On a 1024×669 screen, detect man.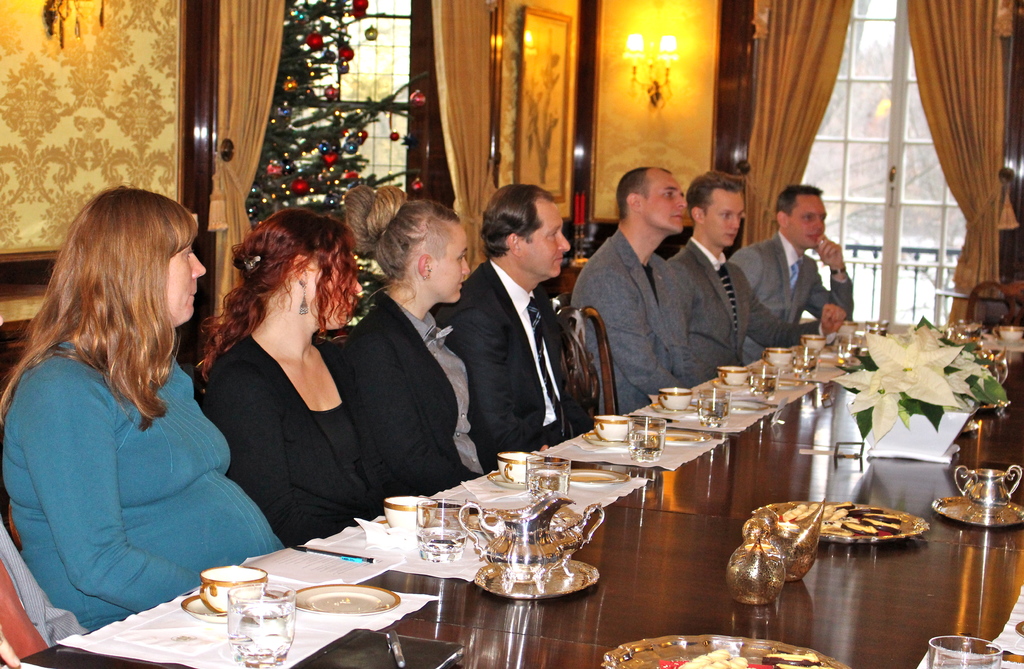
725,182,852,366.
